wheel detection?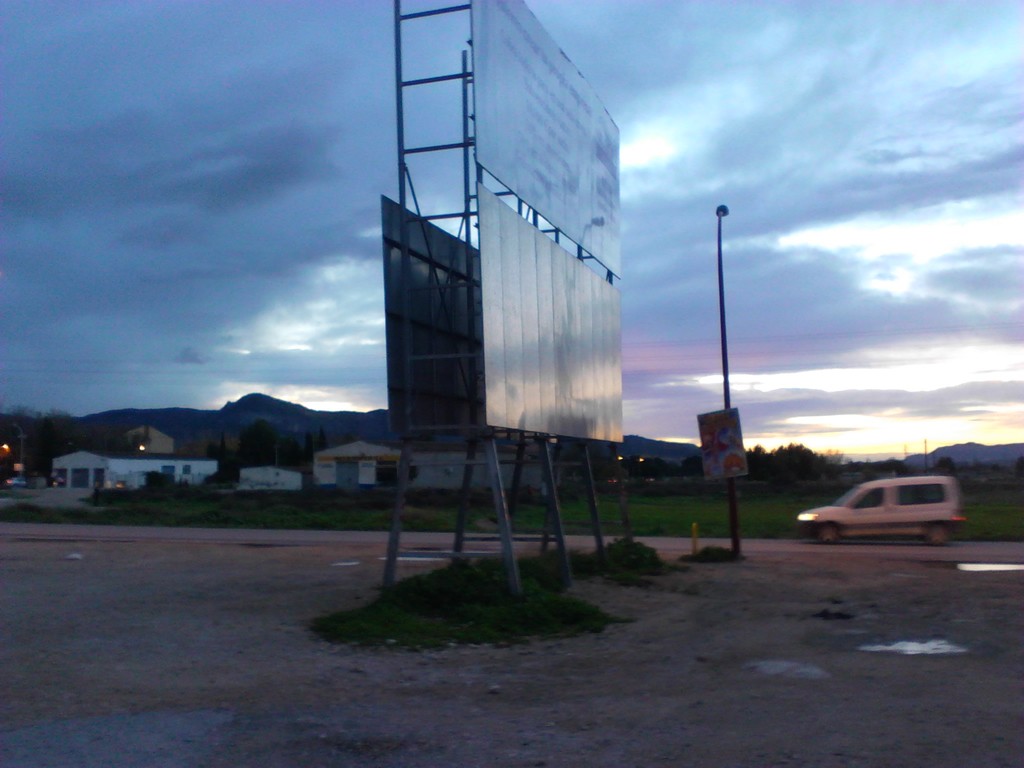
bbox(813, 522, 843, 545)
